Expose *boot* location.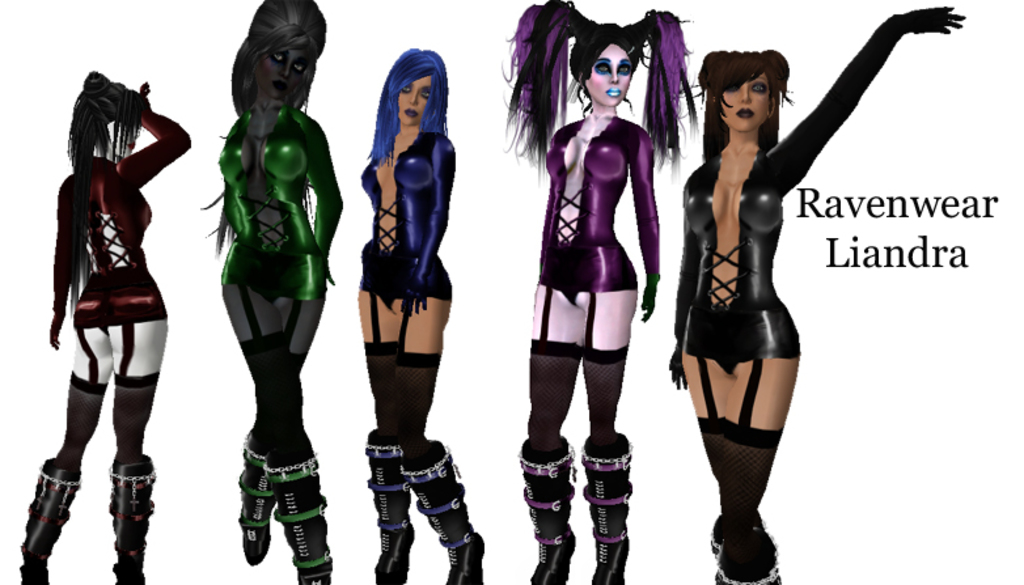
Exposed at <box>375,427,405,584</box>.
